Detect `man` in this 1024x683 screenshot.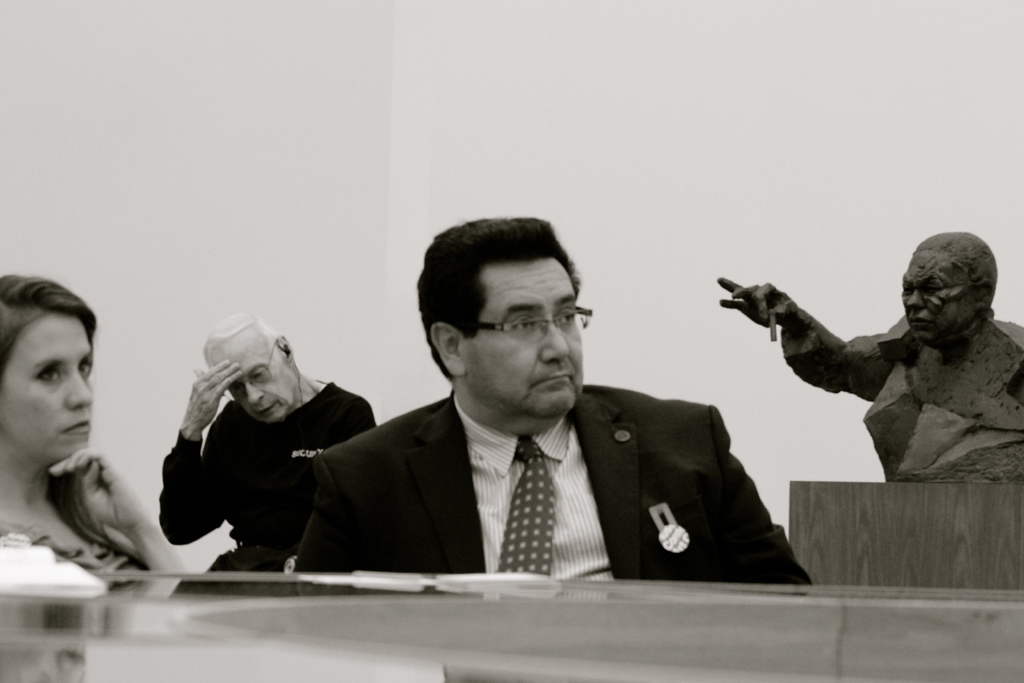
Detection: [left=715, top=231, right=1023, bottom=482].
